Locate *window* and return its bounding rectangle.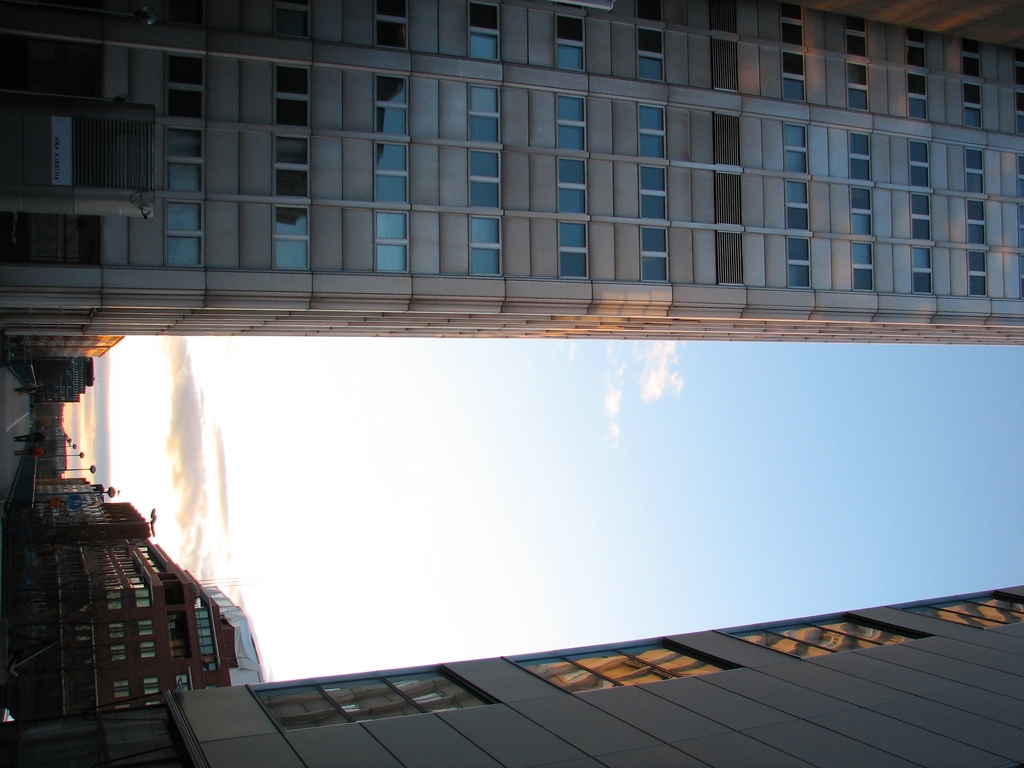
<region>849, 186, 876, 237</region>.
